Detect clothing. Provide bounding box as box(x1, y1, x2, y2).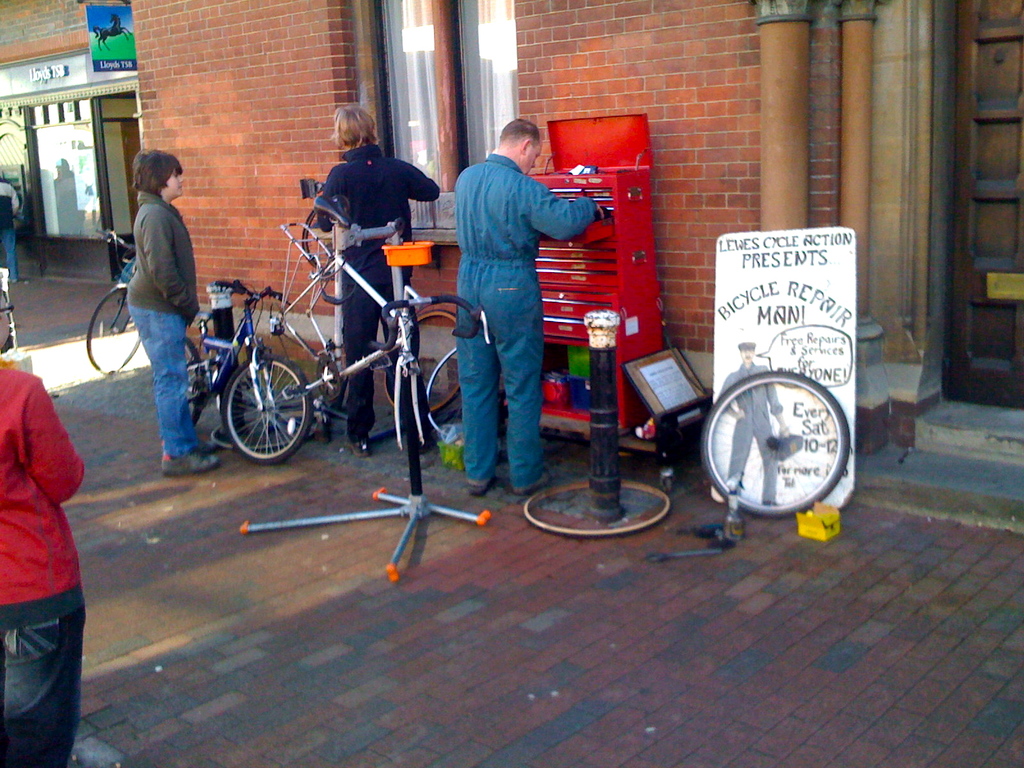
box(0, 368, 93, 767).
